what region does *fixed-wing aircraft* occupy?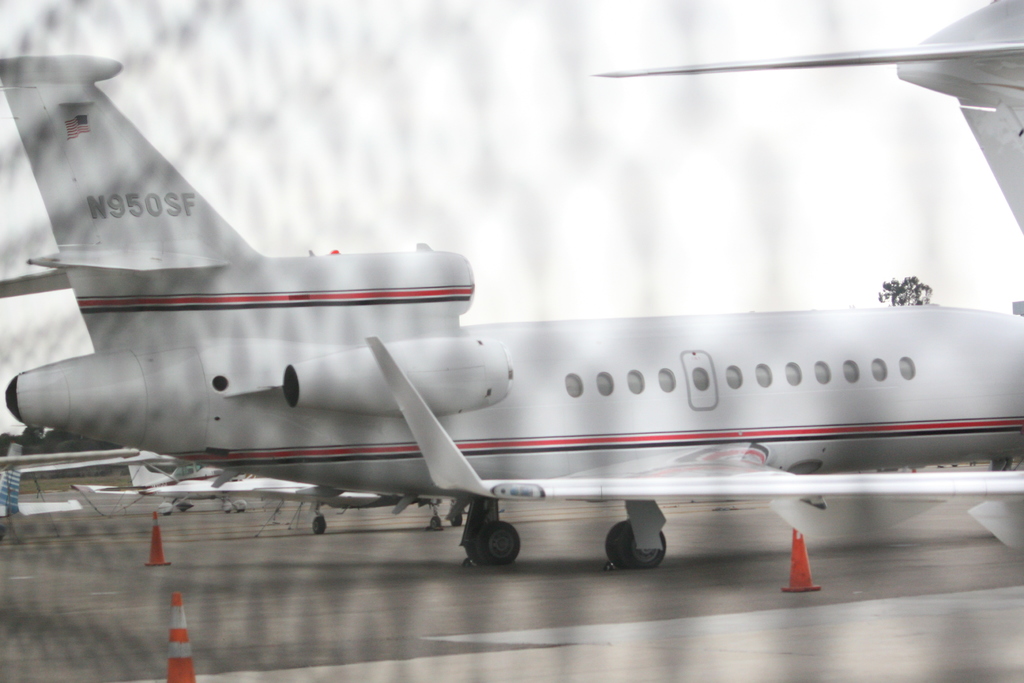
x1=1 y1=442 x2=145 y2=516.
